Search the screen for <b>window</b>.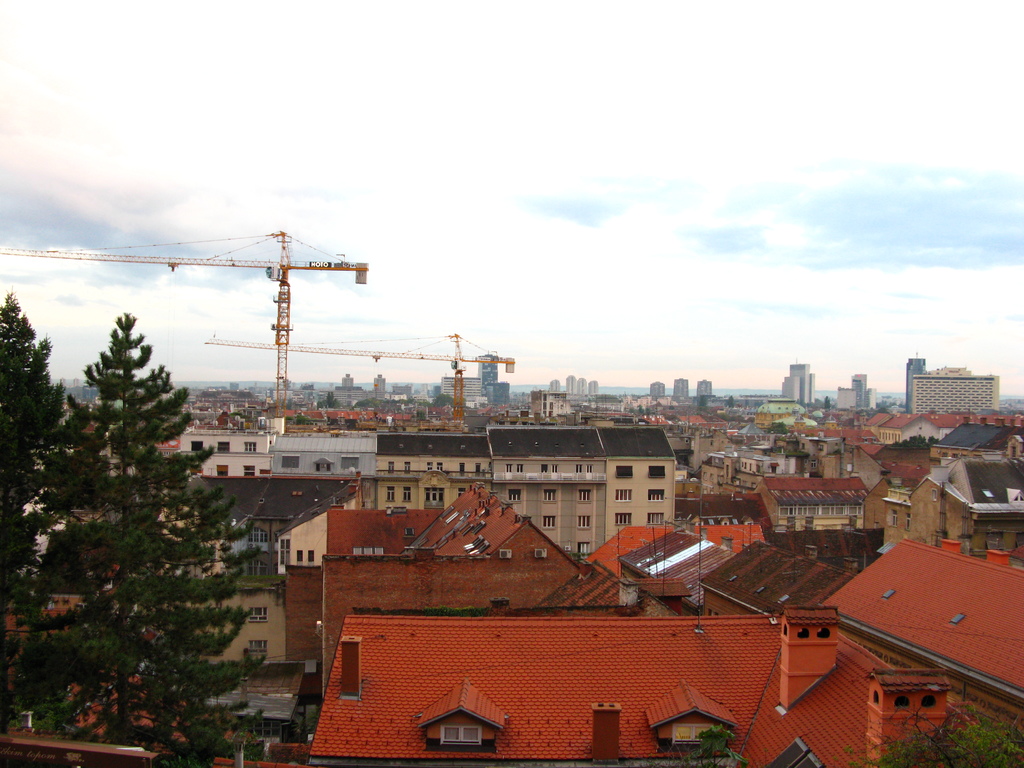
Found at x1=545 y1=490 x2=557 y2=506.
